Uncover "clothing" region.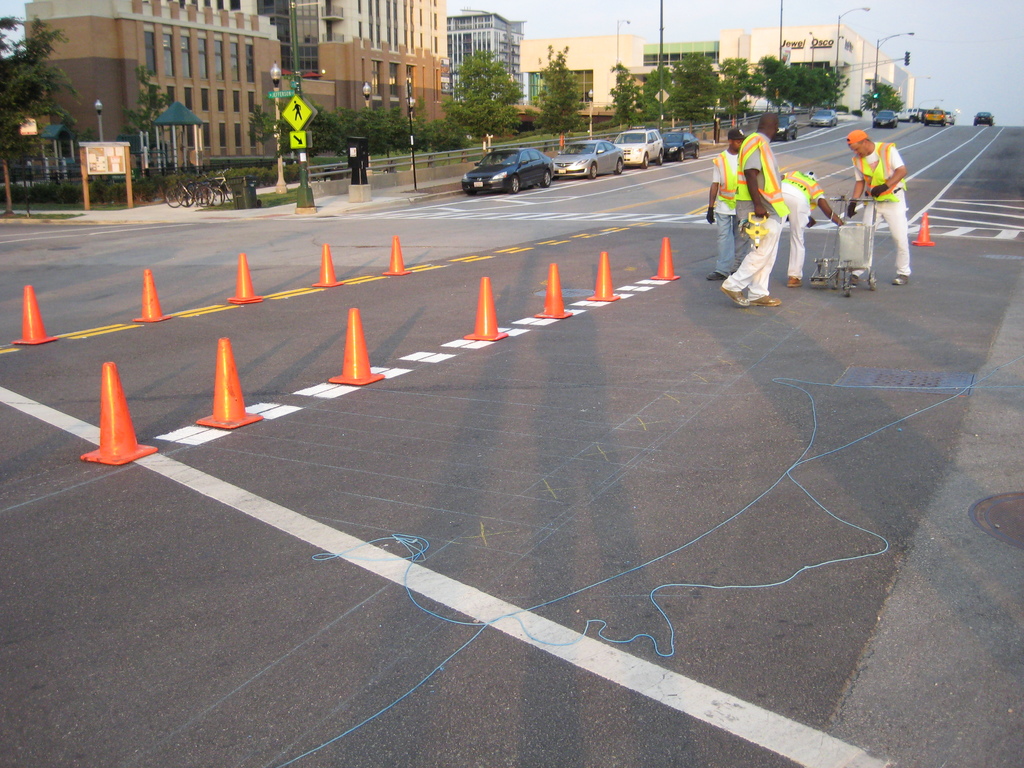
Uncovered: (852, 138, 920, 266).
